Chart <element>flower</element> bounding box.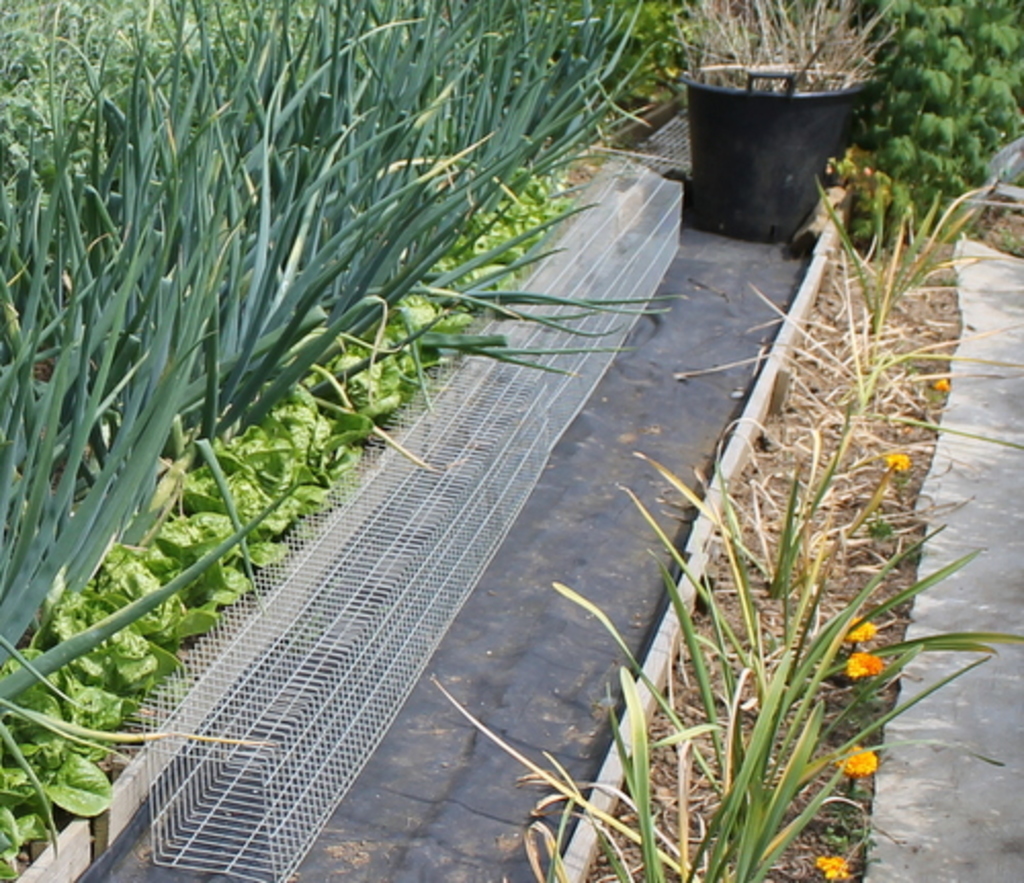
Charted: 819 852 850 881.
